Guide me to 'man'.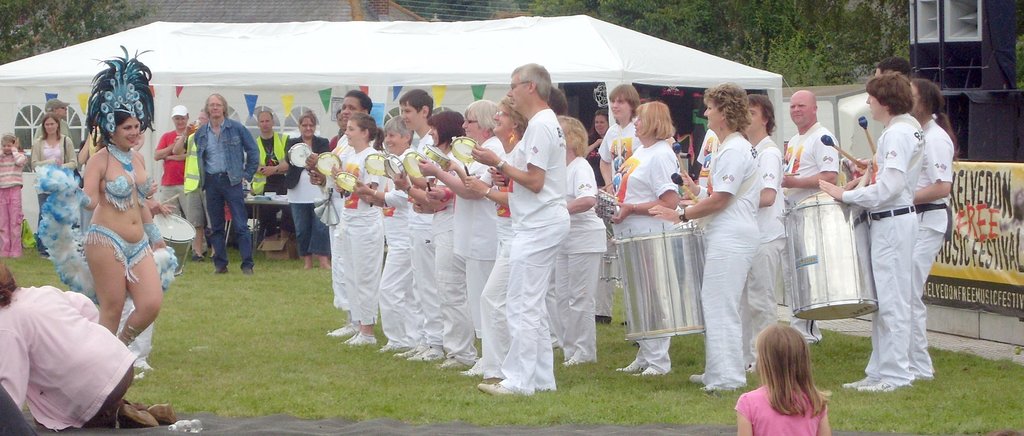
Guidance: (245,111,292,248).
